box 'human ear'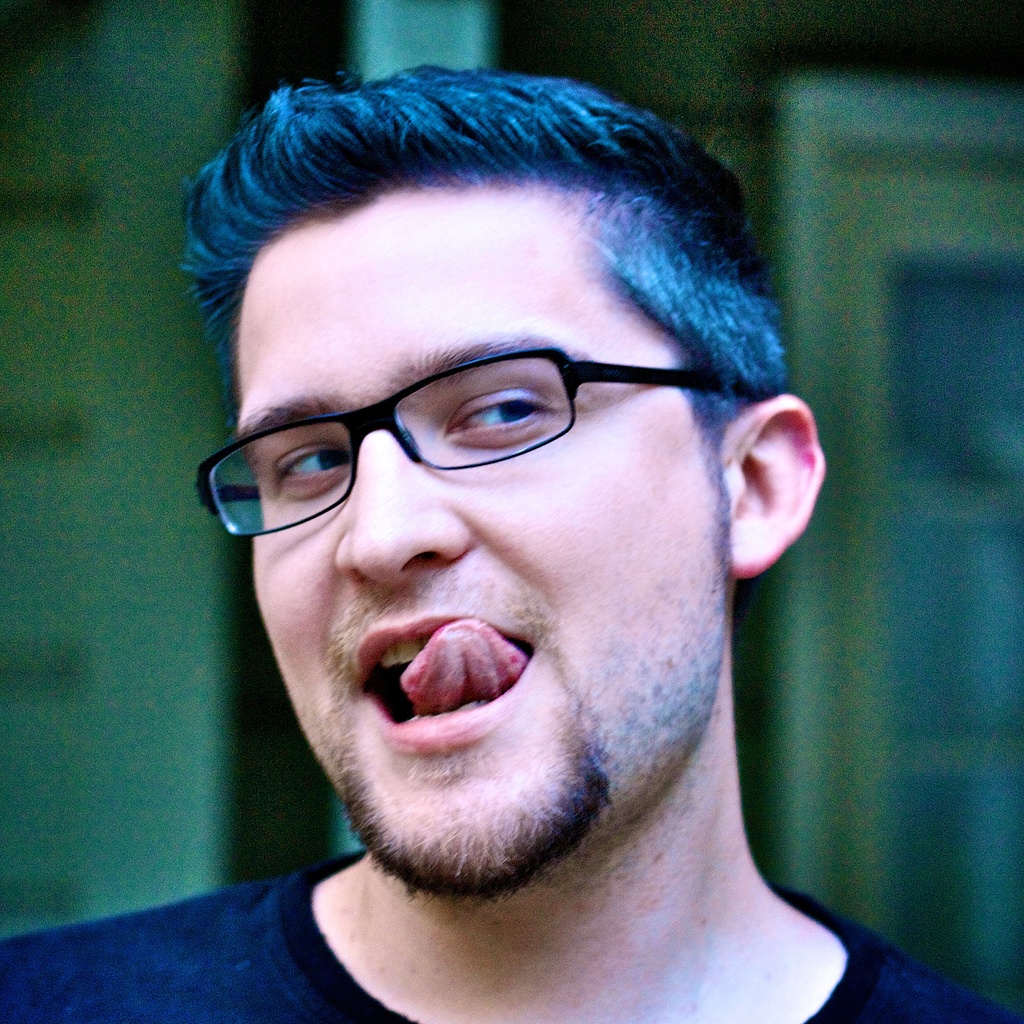
722/397/829/577
